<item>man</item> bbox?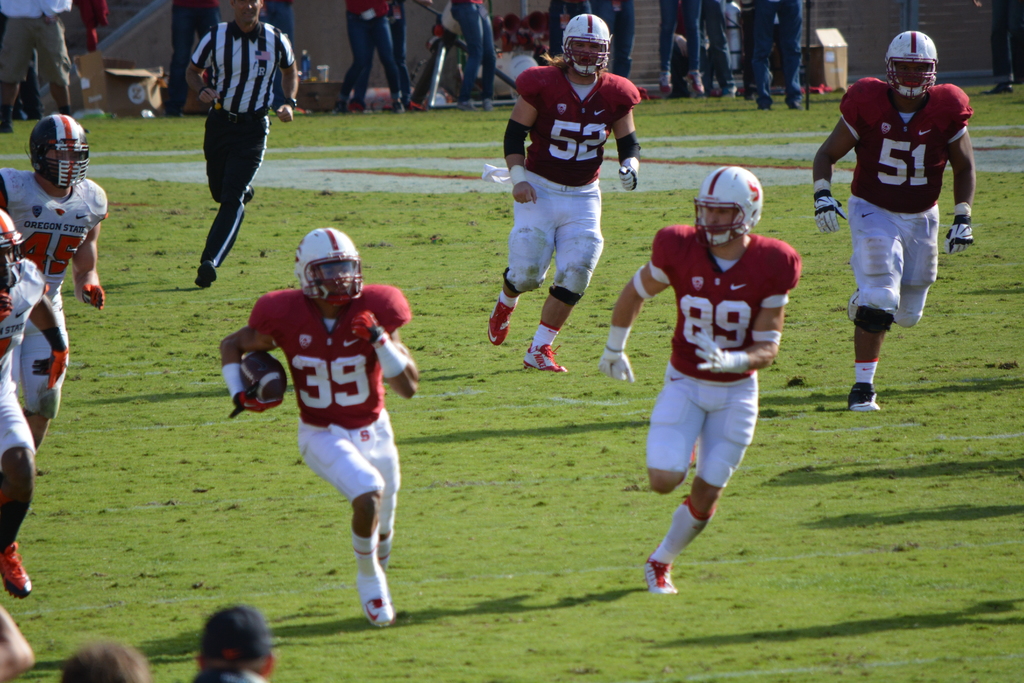
[x1=754, y1=0, x2=805, y2=109]
